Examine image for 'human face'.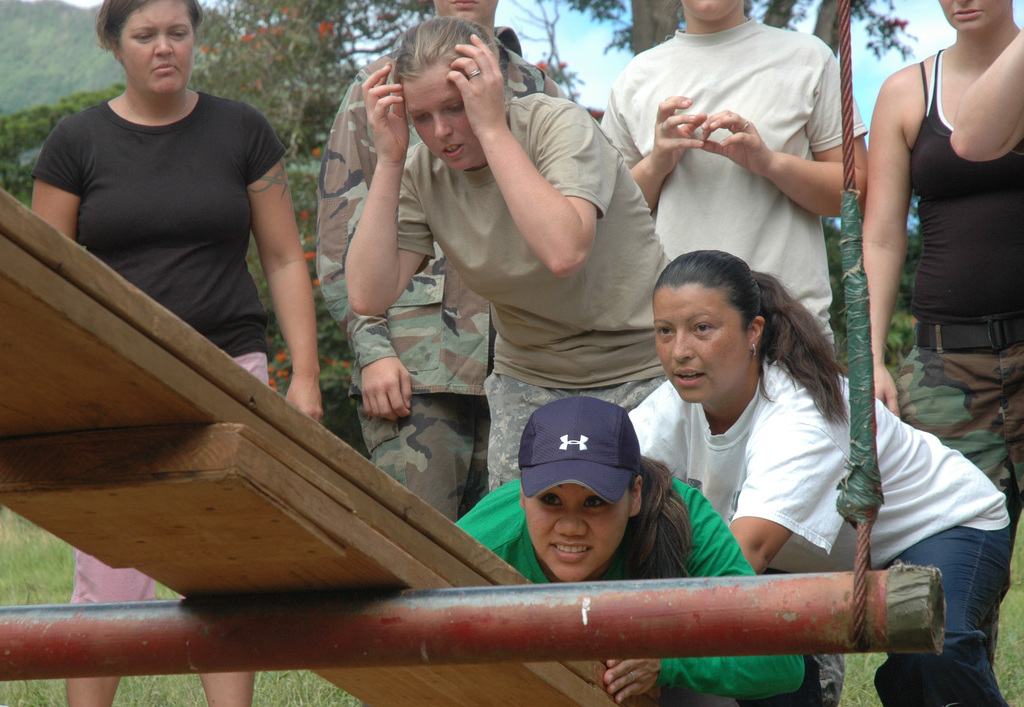
Examination result: [x1=436, y1=0, x2=497, y2=22].
